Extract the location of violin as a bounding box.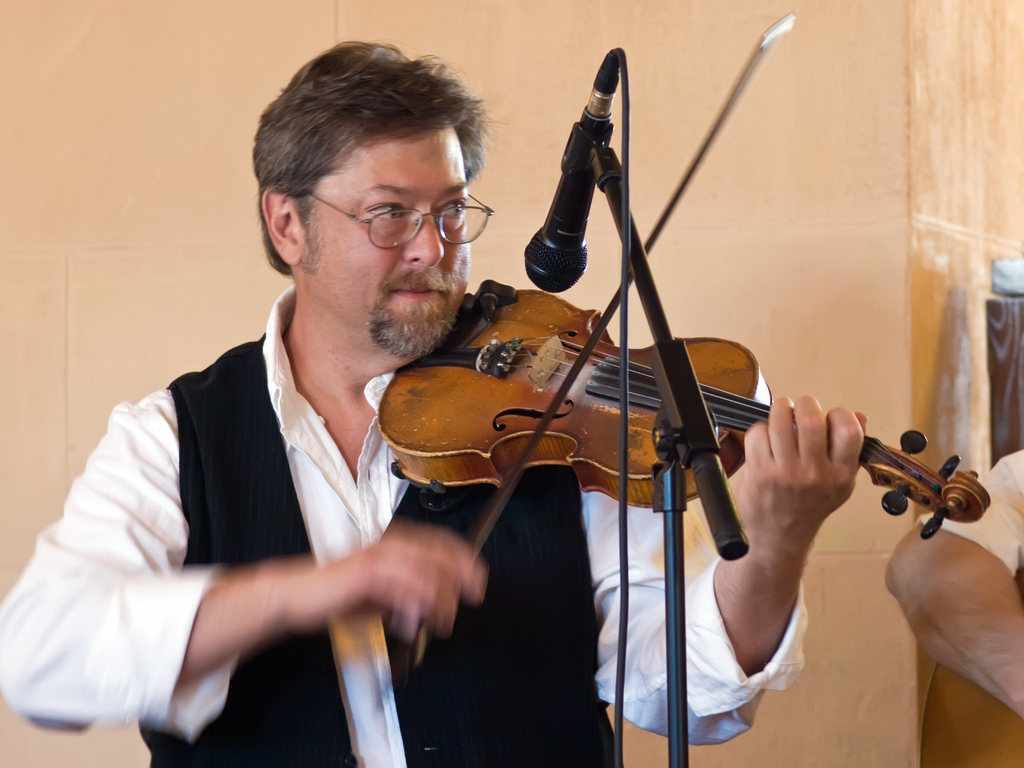
x1=369, y1=9, x2=992, y2=668.
